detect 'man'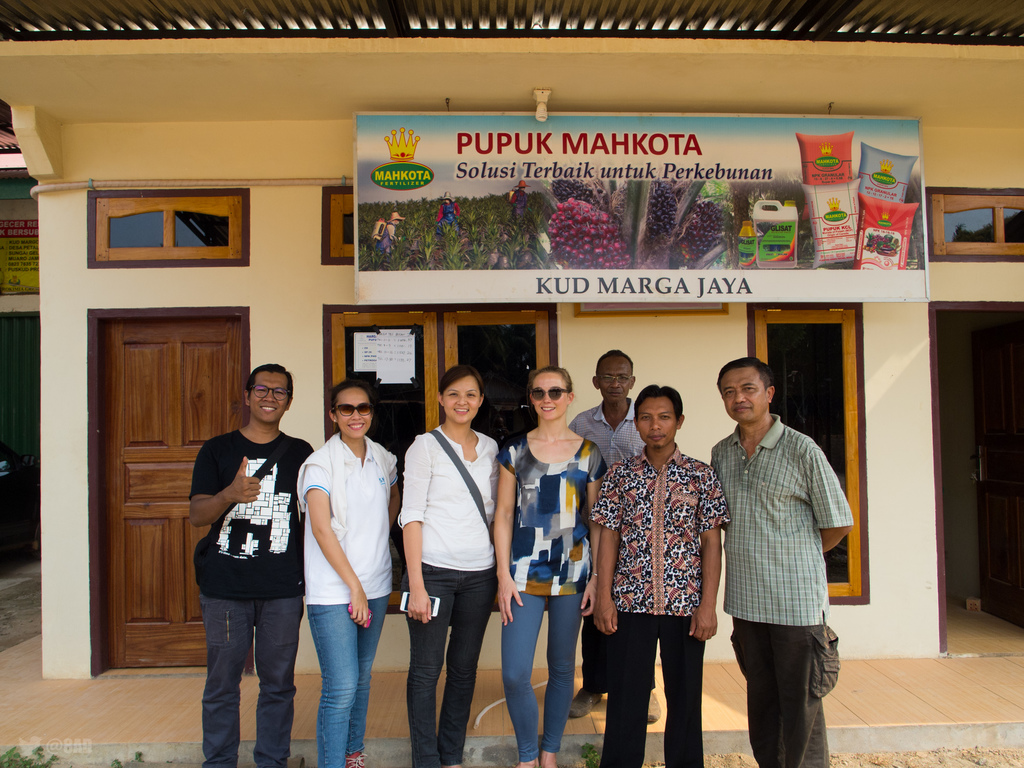
707, 347, 849, 762
